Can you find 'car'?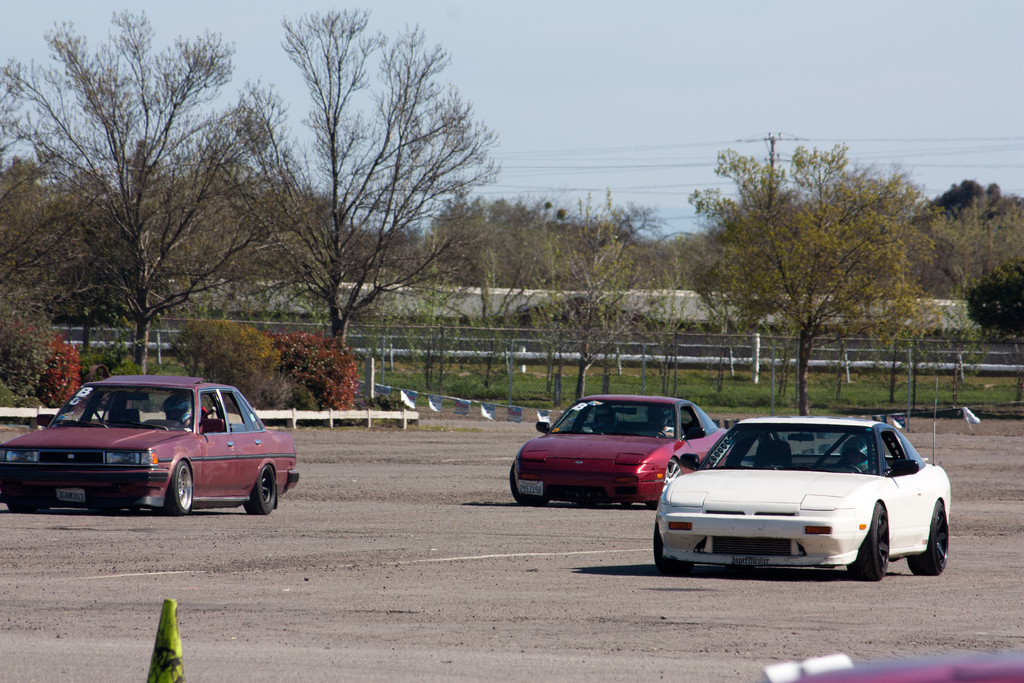
Yes, bounding box: <bbox>507, 390, 728, 507</bbox>.
